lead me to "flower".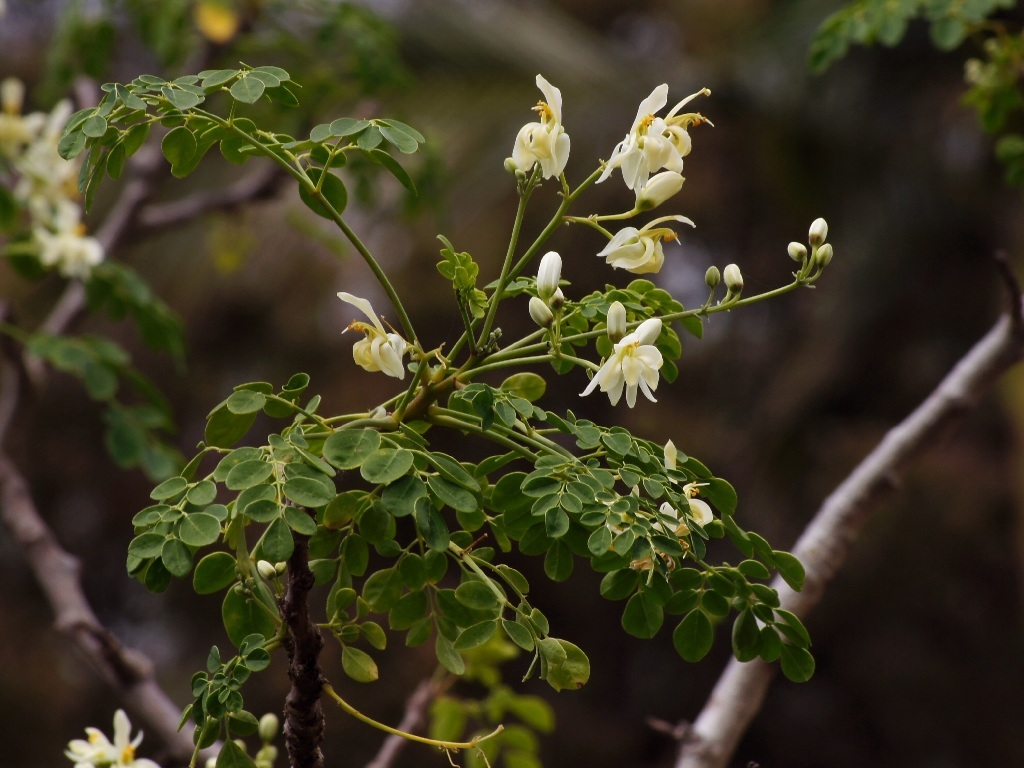
Lead to select_region(336, 305, 412, 391).
